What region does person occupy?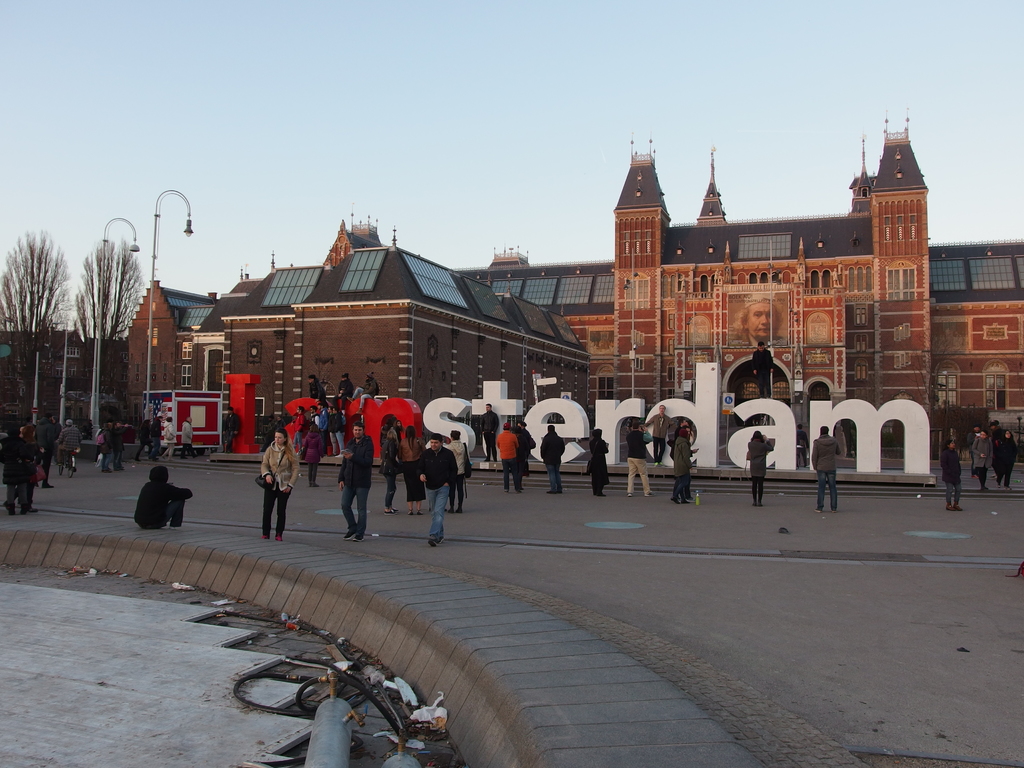
(left=810, top=429, right=833, bottom=509).
